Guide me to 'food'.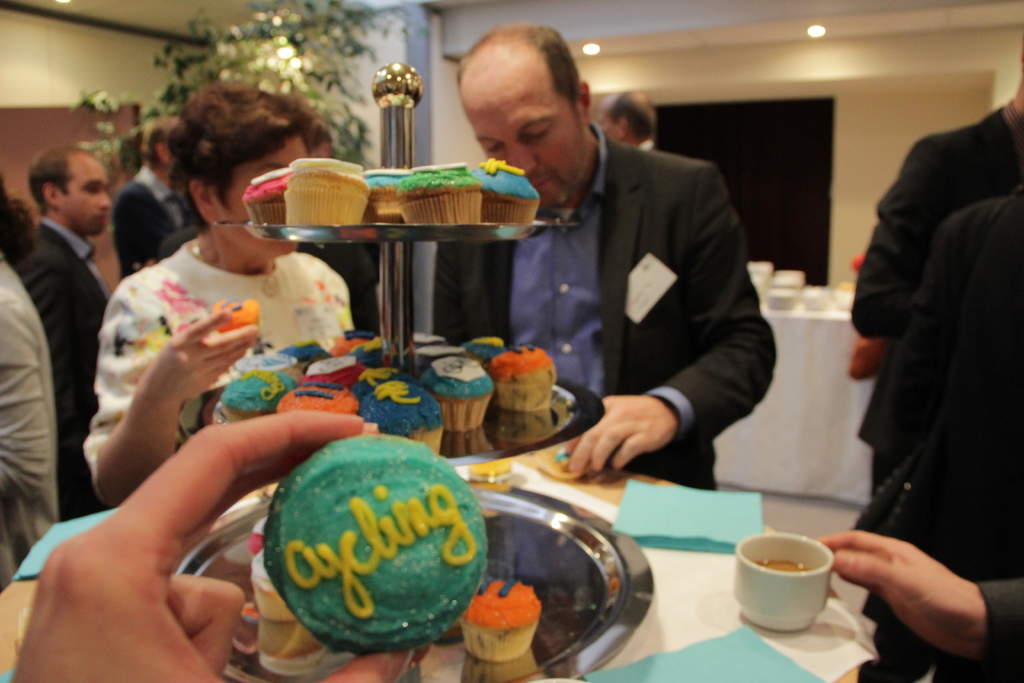
Guidance: detection(456, 578, 541, 663).
